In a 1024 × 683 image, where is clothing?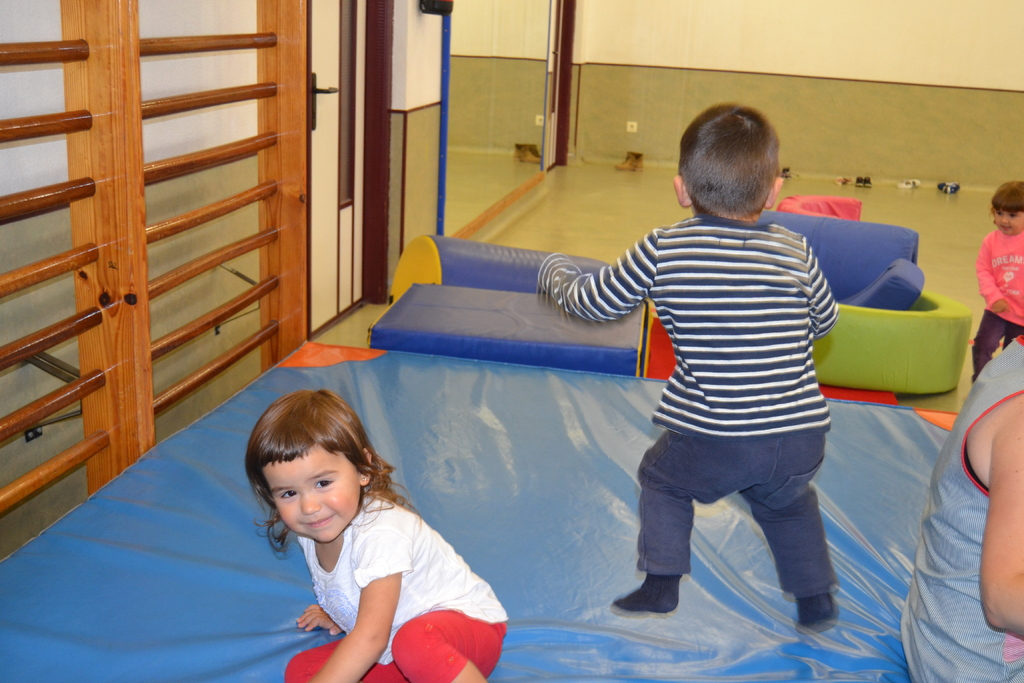
<region>894, 329, 1023, 682</region>.
